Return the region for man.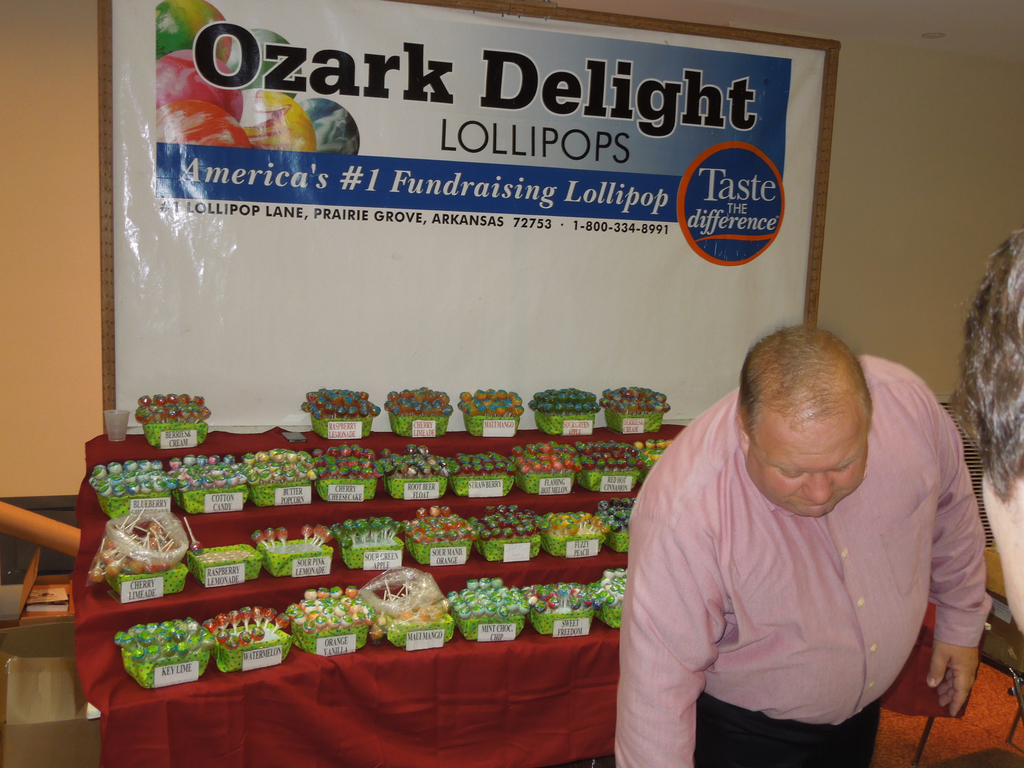
locate(592, 313, 1020, 767).
